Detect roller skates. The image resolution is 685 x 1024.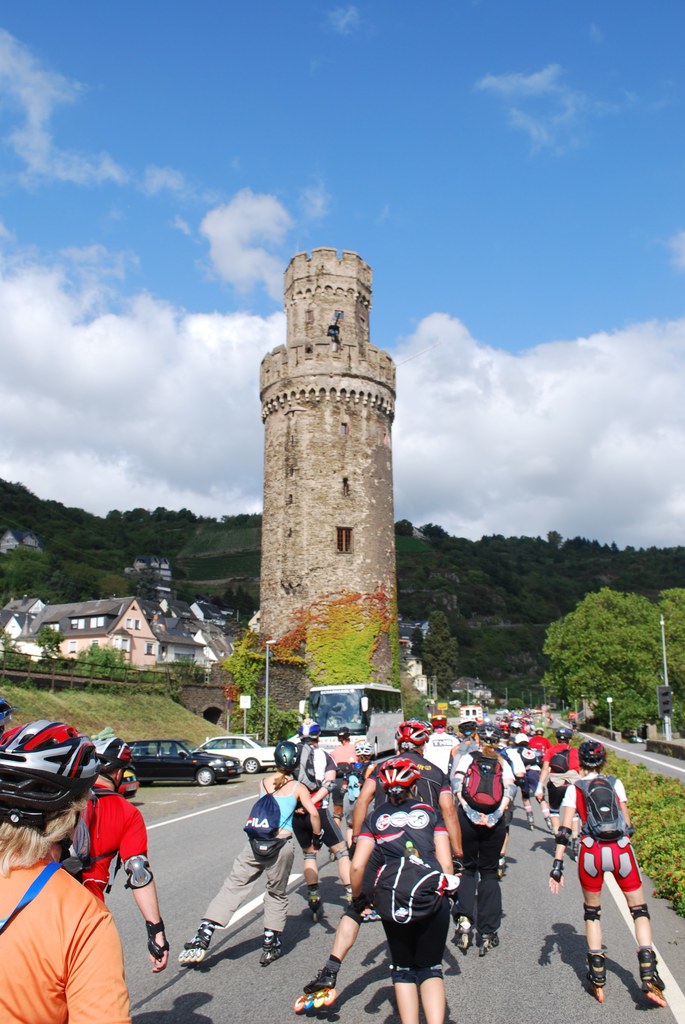
<region>630, 947, 668, 1009</region>.
